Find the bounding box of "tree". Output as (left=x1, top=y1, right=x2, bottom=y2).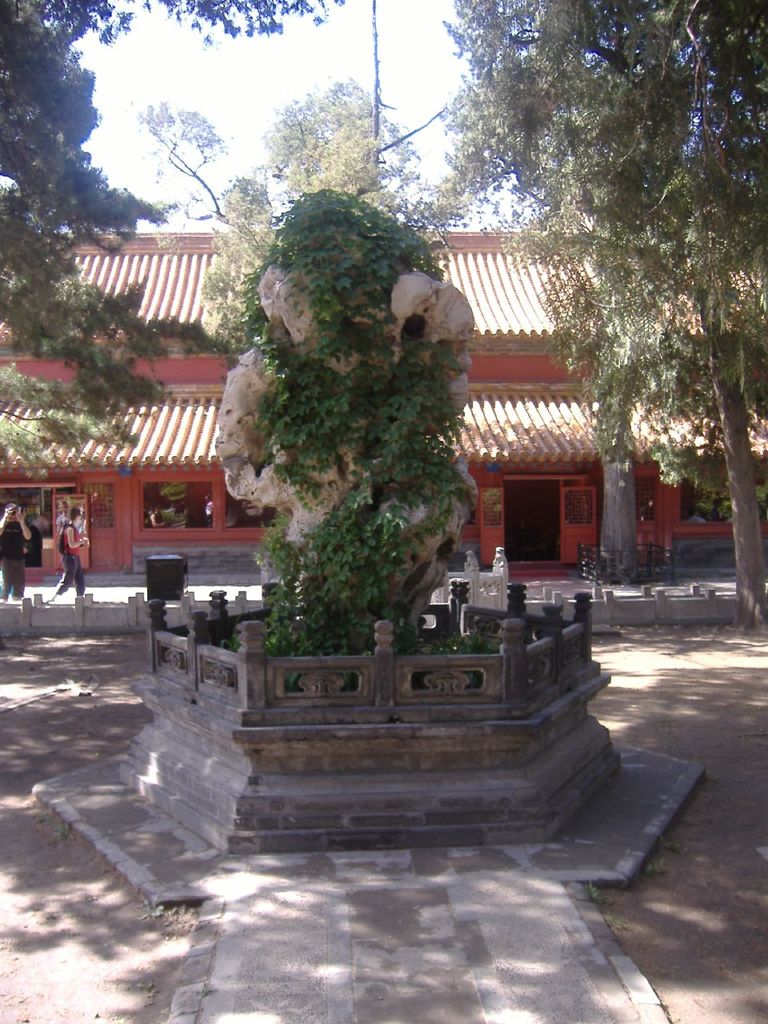
(left=0, top=0, right=338, bottom=476).
